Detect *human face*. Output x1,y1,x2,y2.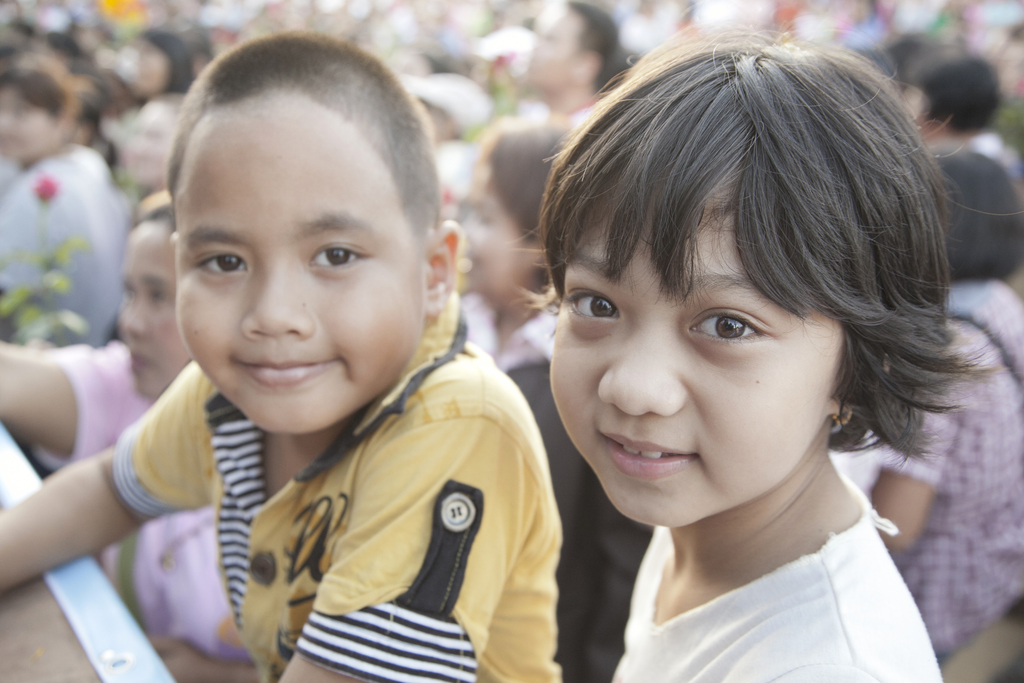
465,169,531,297.
